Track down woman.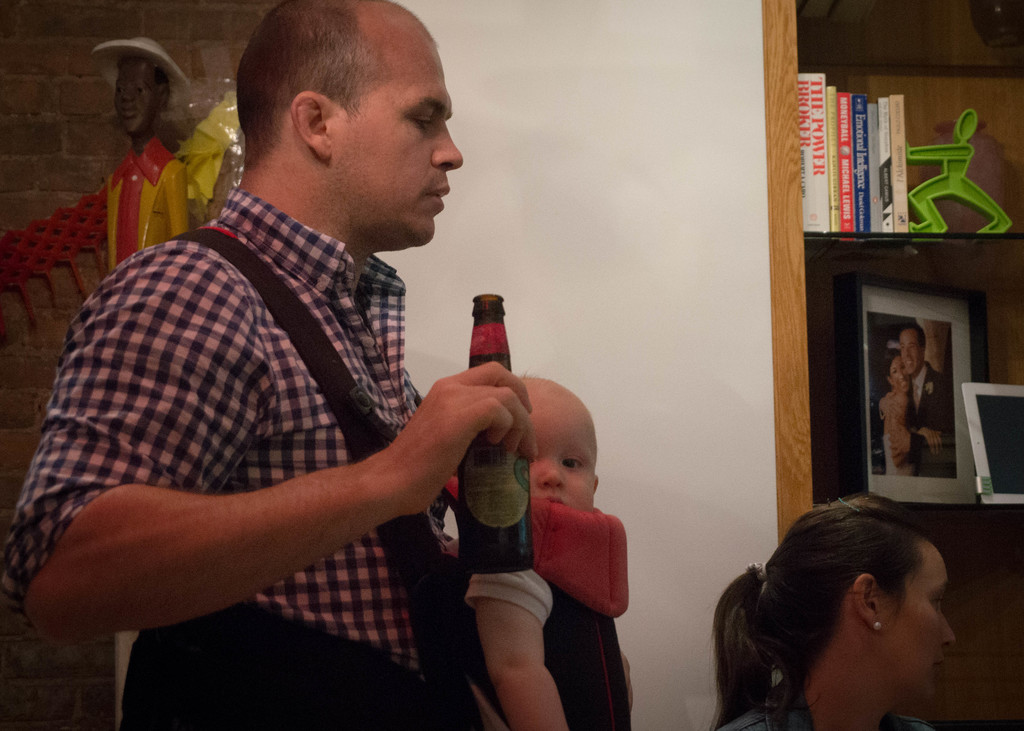
Tracked to [877,346,943,483].
